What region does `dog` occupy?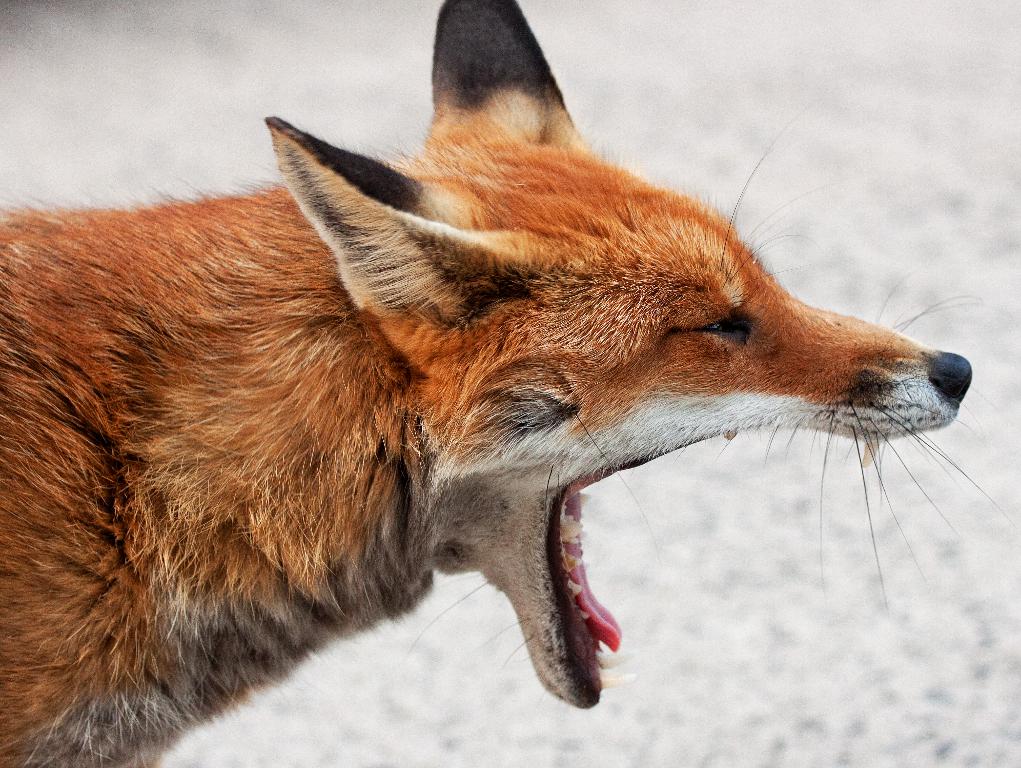
(0,0,1019,767).
